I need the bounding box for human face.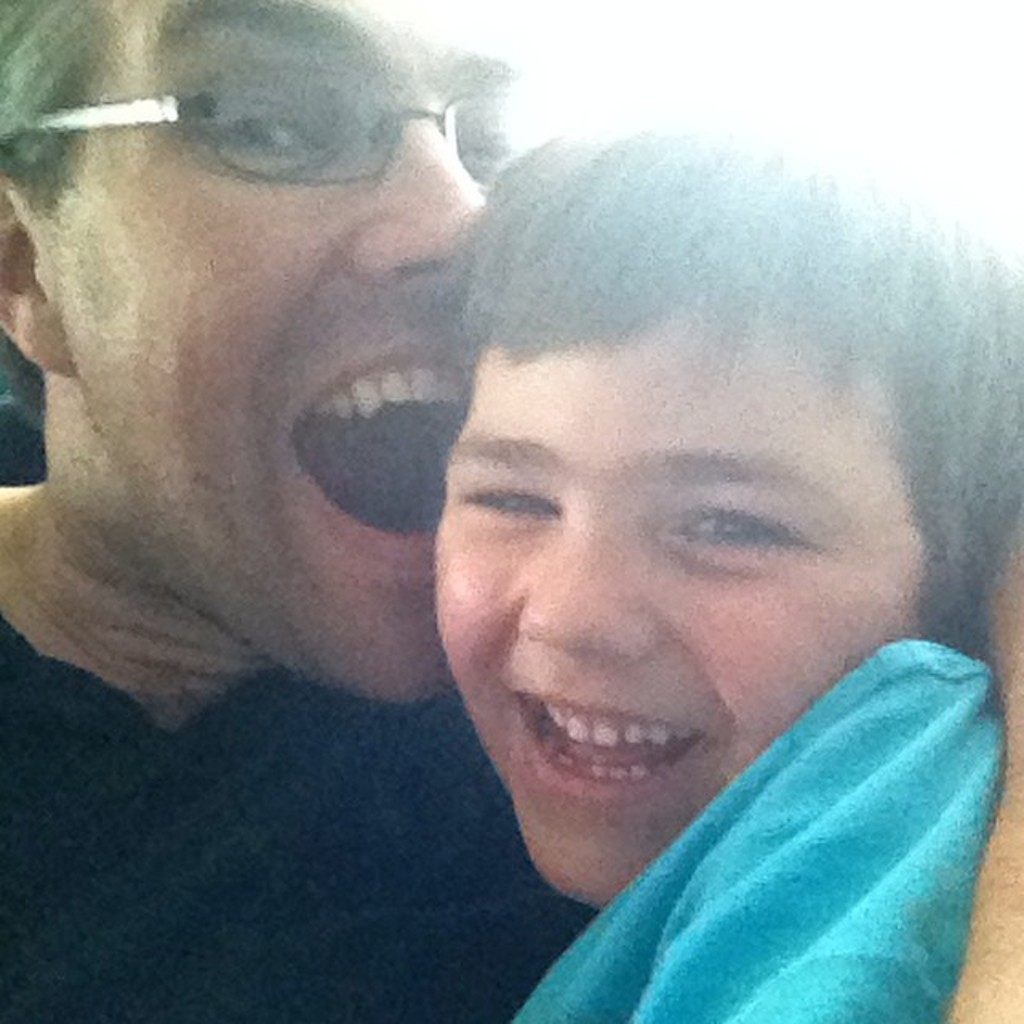
Here it is: x1=66 y1=5 x2=522 y2=704.
